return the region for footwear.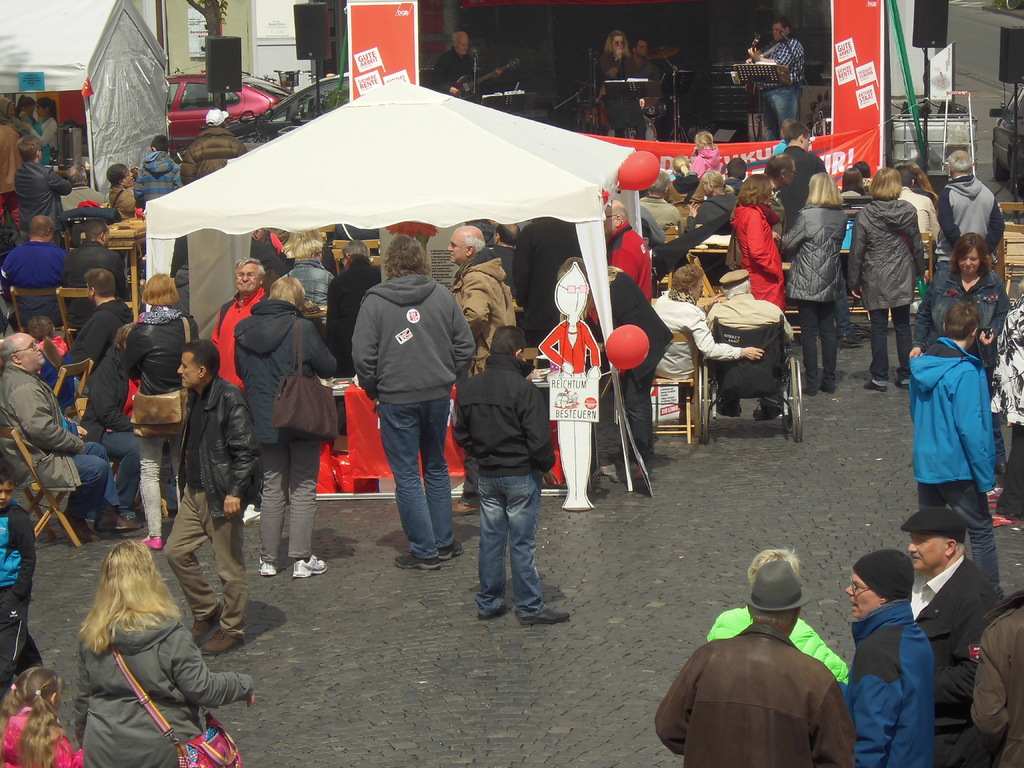
259/555/280/571.
